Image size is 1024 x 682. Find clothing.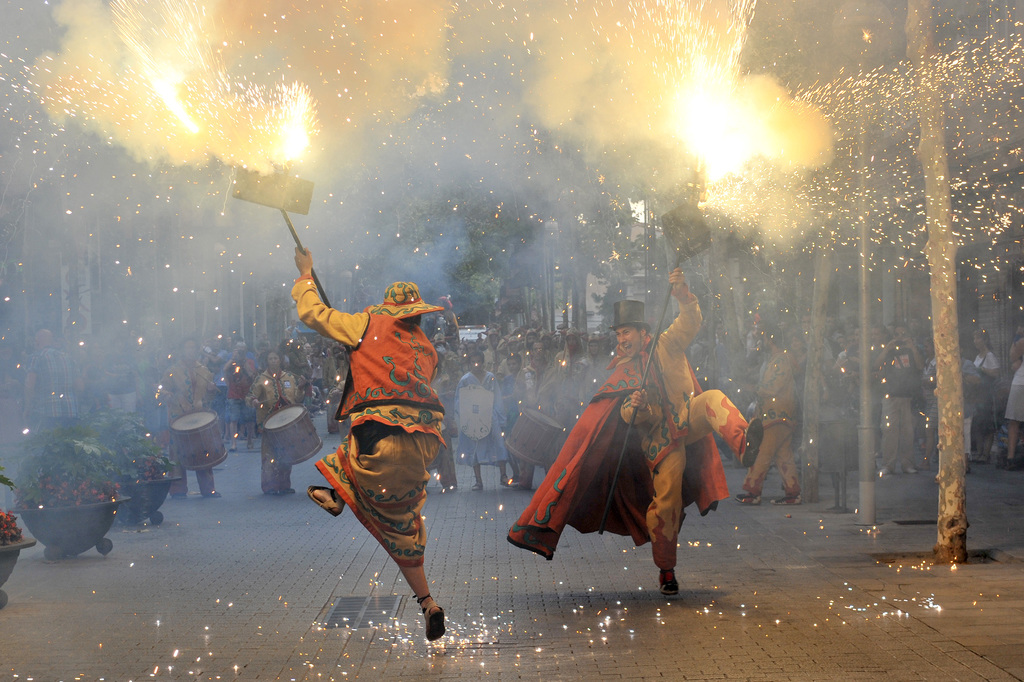
region(246, 366, 312, 501).
